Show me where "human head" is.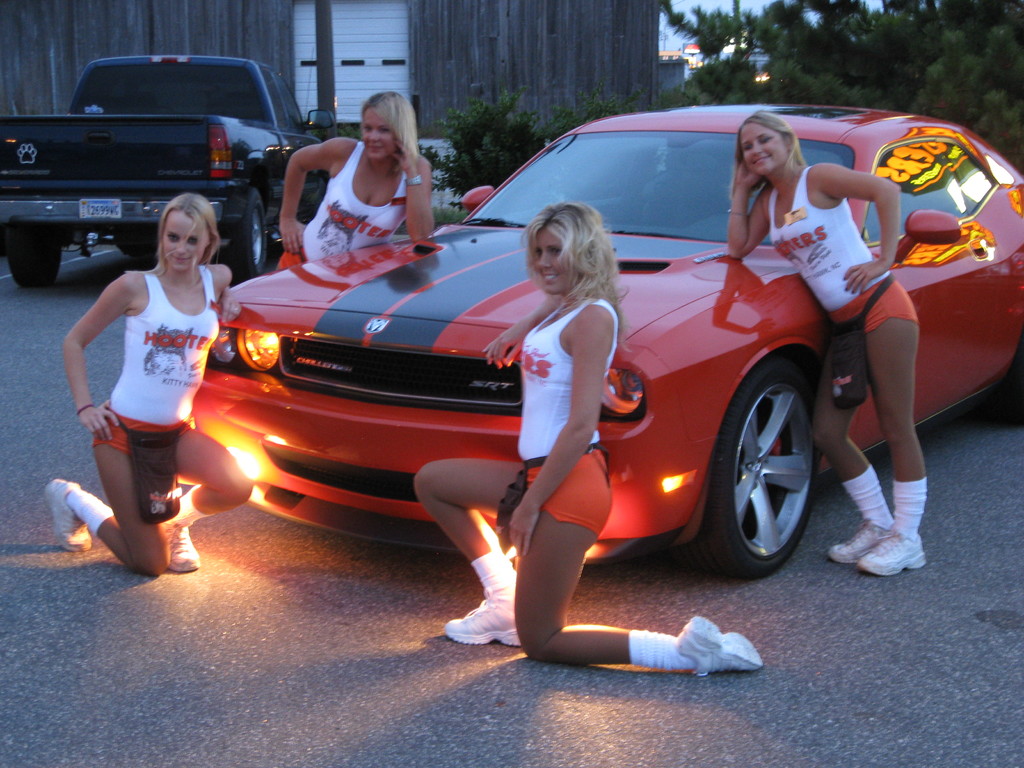
"human head" is at 362 93 415 161.
